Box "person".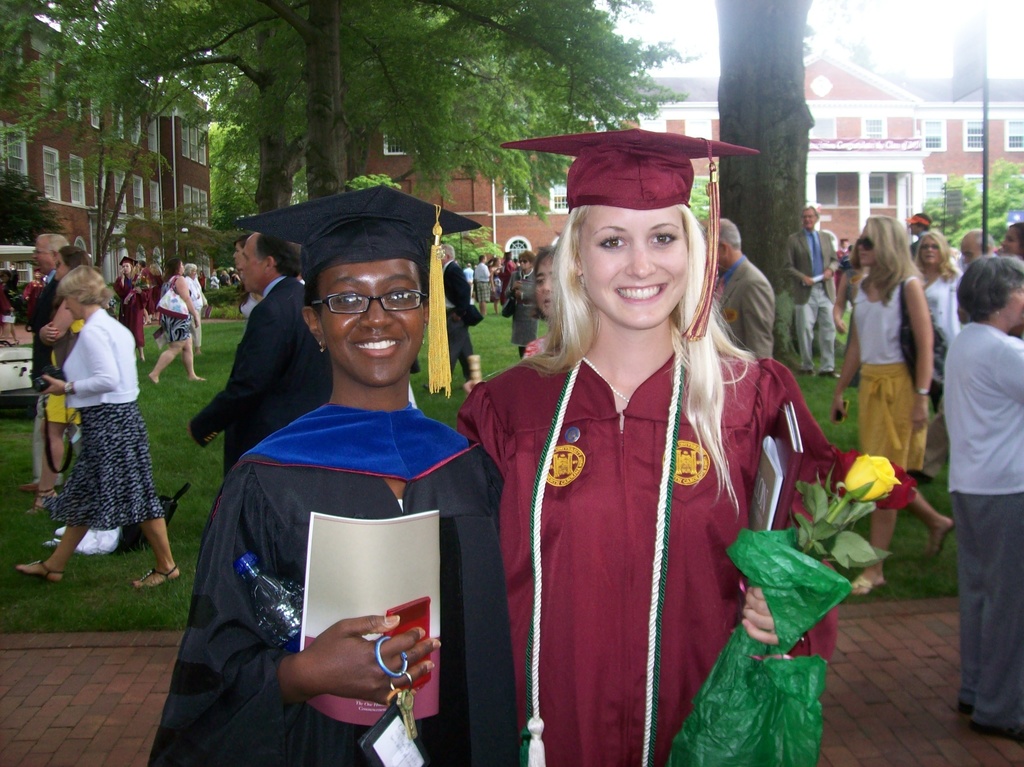
Rect(189, 229, 333, 484).
